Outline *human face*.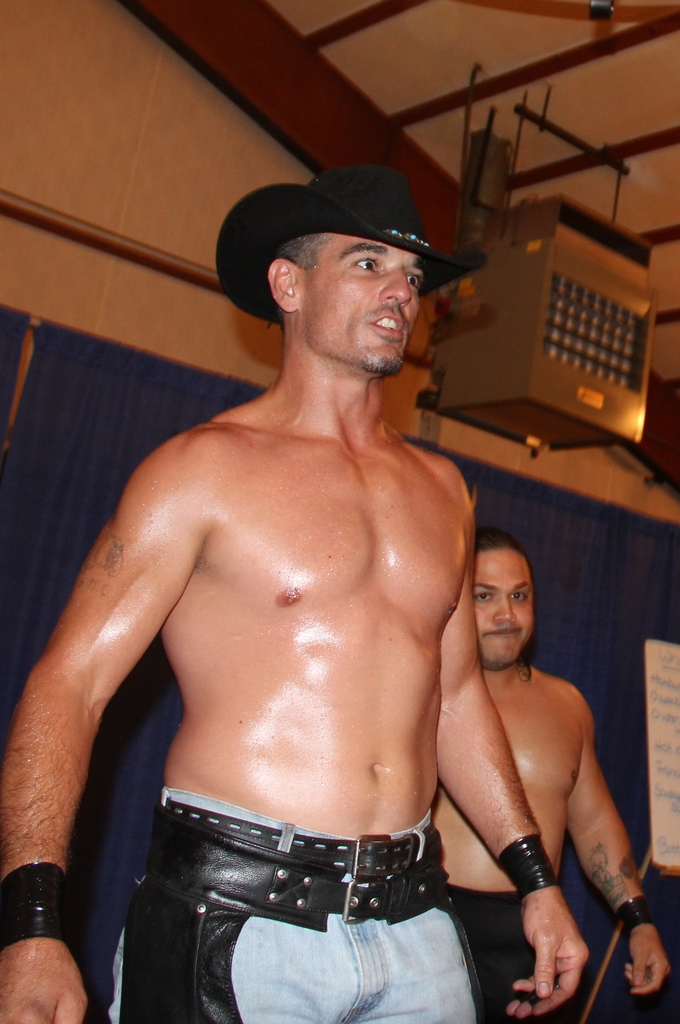
Outline: detection(301, 236, 423, 370).
